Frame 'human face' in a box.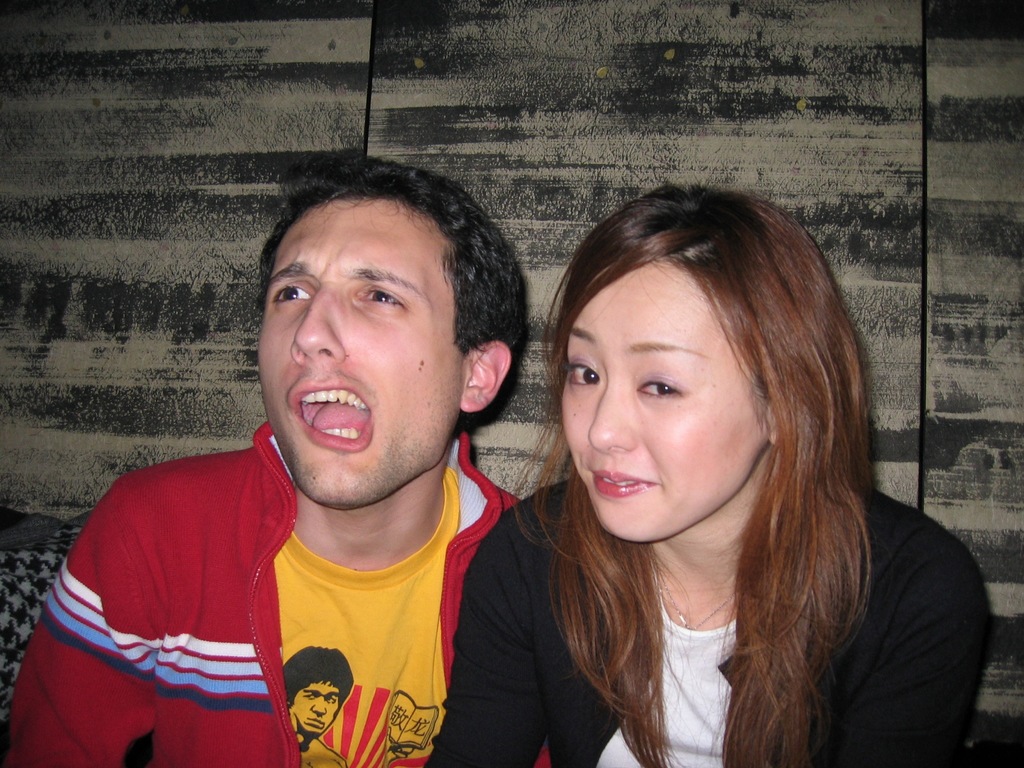
pyautogui.locateOnScreen(545, 257, 766, 547).
